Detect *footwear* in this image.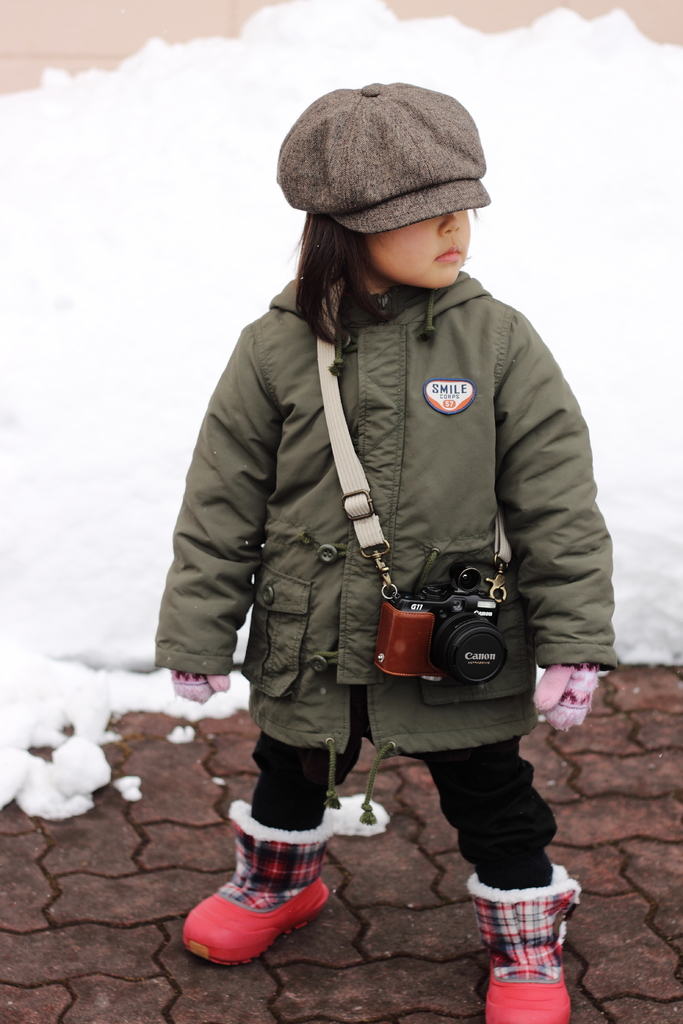
Detection: {"left": 468, "top": 869, "right": 581, "bottom": 1023}.
